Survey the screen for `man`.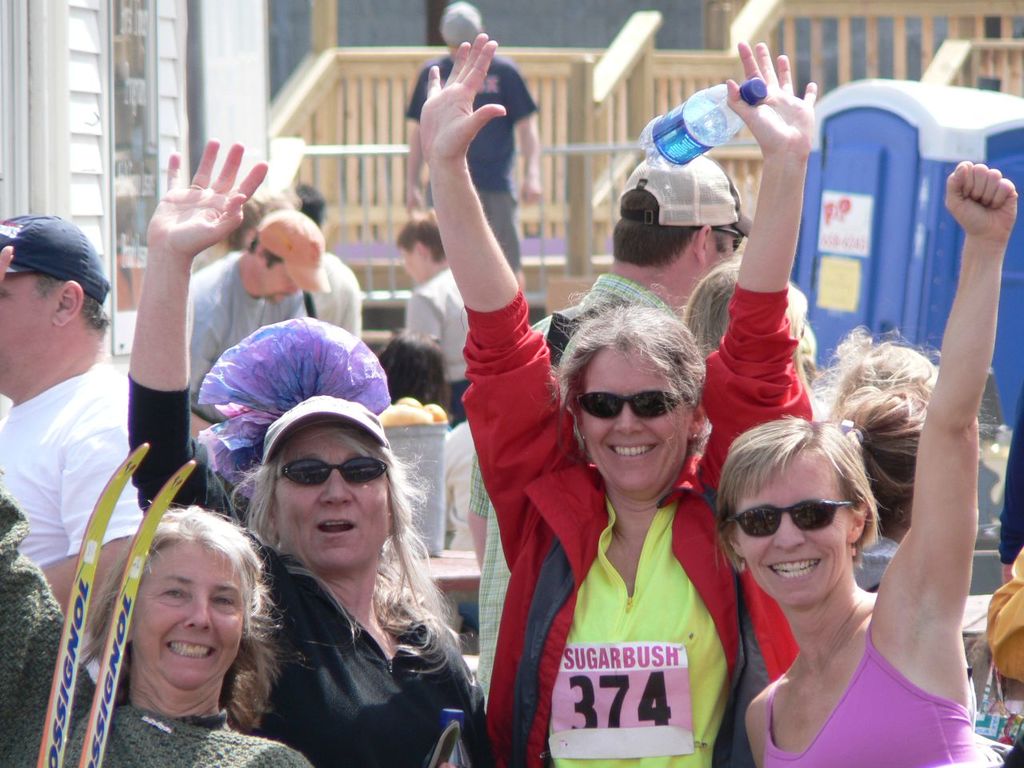
Survey found: bbox=[395, 220, 478, 430].
